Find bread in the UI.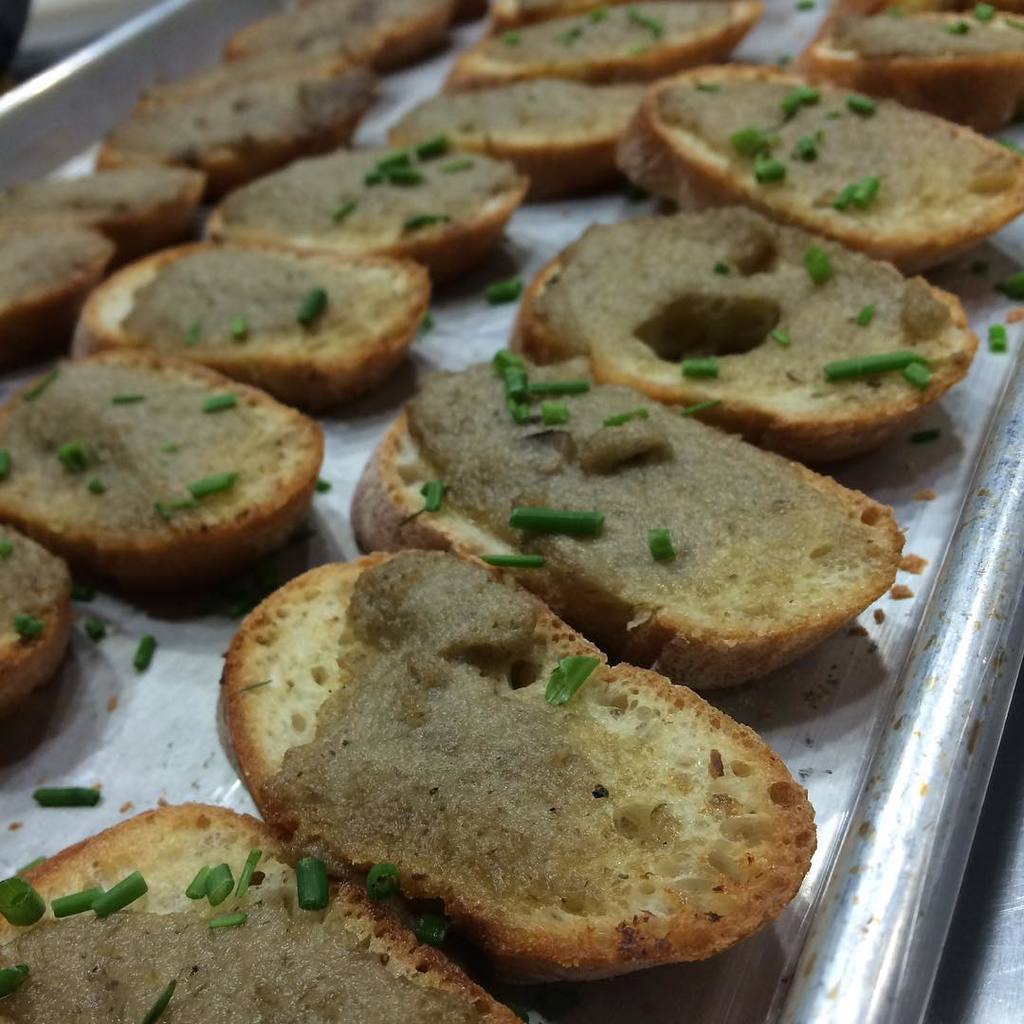
UI element at (224,541,810,995).
